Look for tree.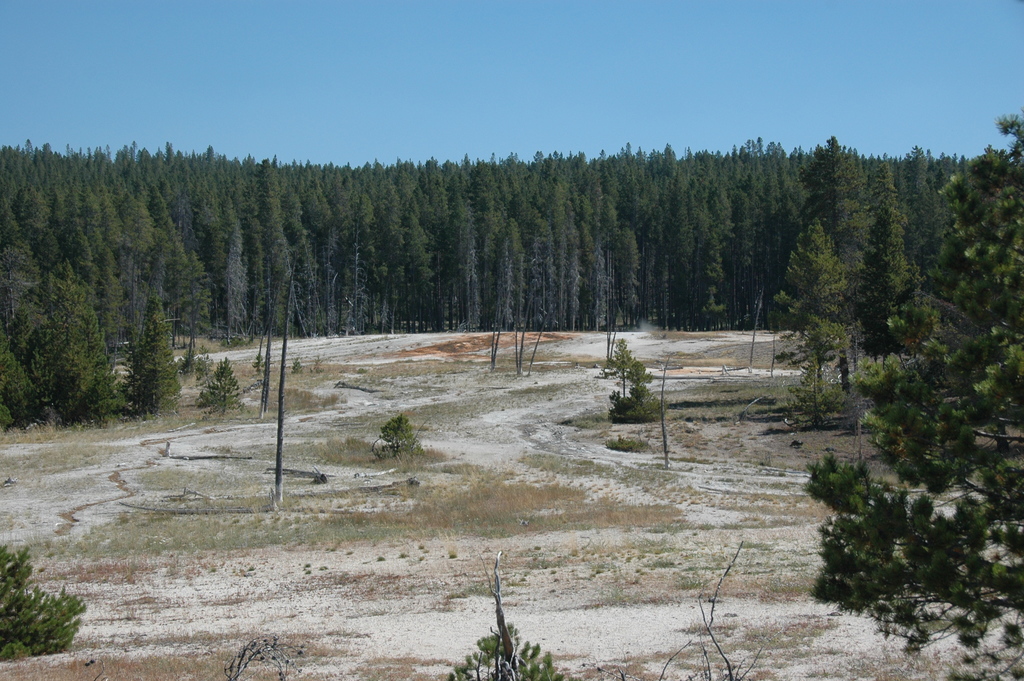
Found: {"left": 0, "top": 265, "right": 124, "bottom": 429}.
